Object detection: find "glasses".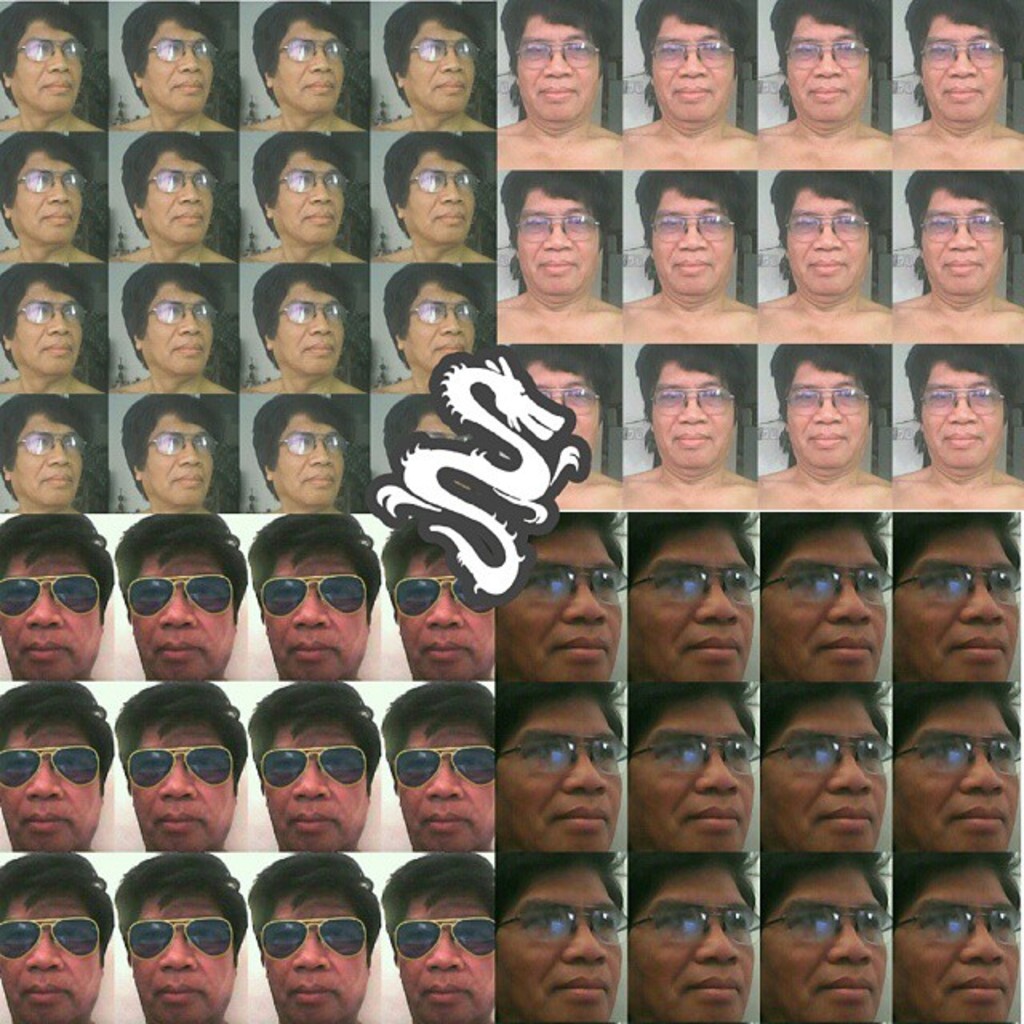
detection(789, 384, 867, 419).
